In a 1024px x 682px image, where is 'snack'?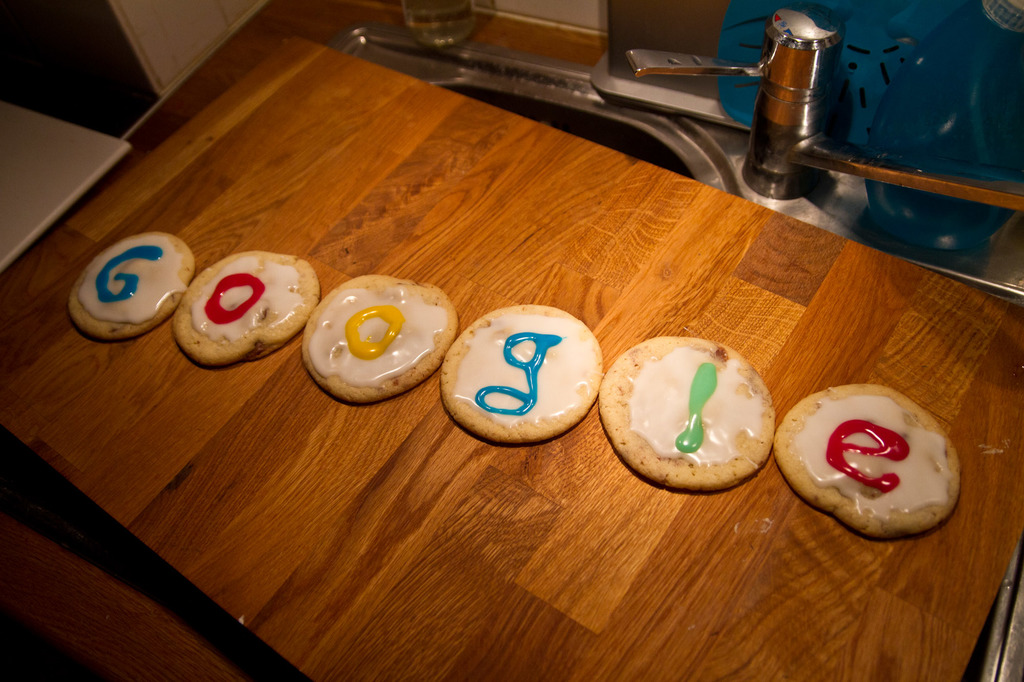
locate(69, 230, 196, 345).
